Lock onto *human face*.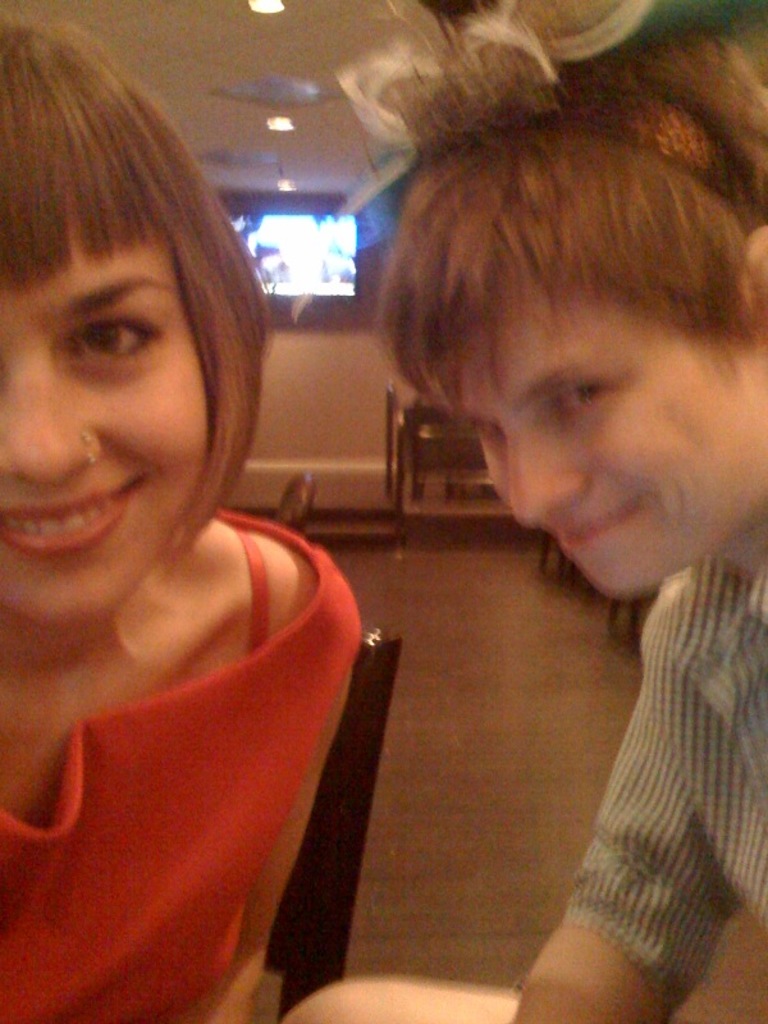
Locked: [0,204,214,620].
